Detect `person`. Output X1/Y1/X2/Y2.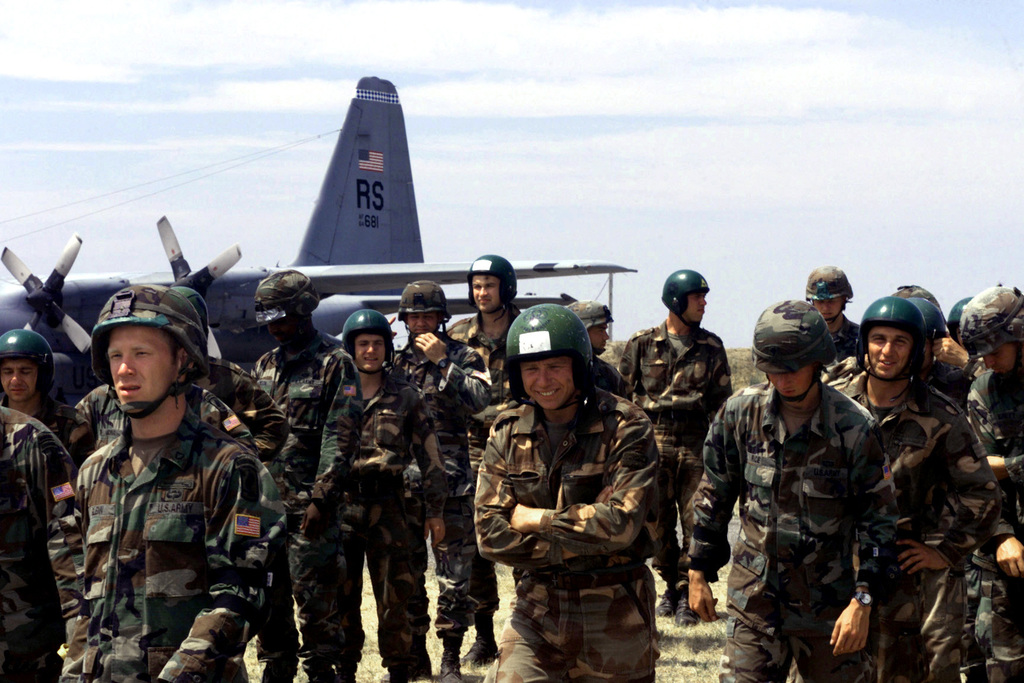
52/276/285/682.
